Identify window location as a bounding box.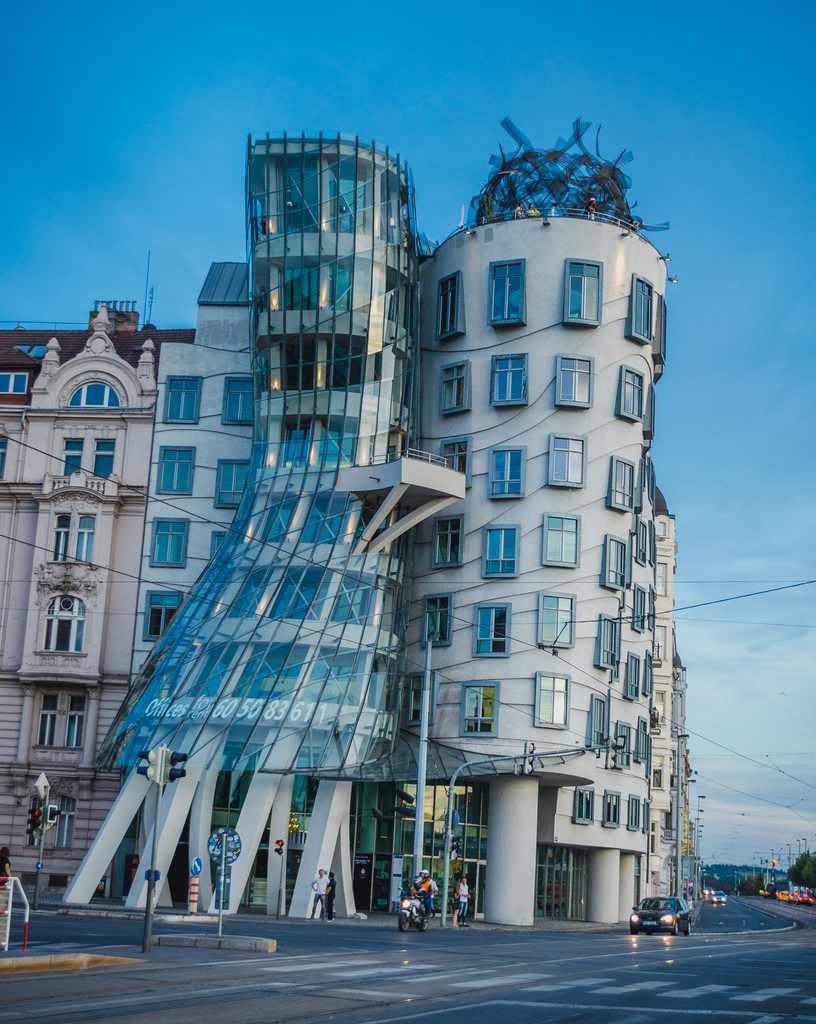
76,511,91,564.
